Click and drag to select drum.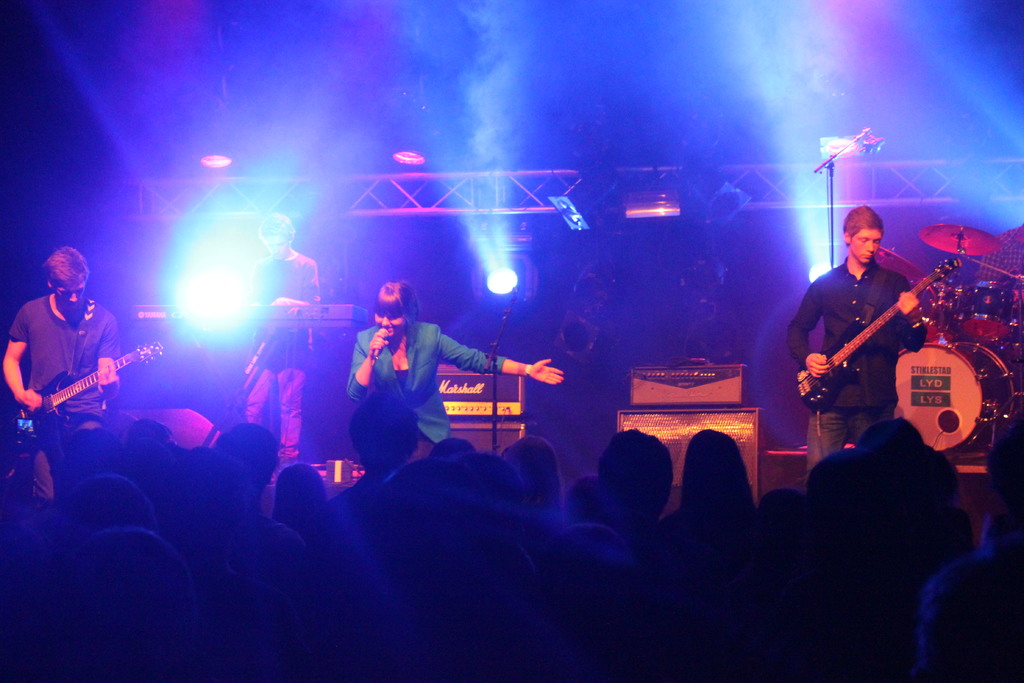
Selection: BBox(909, 280, 963, 342).
